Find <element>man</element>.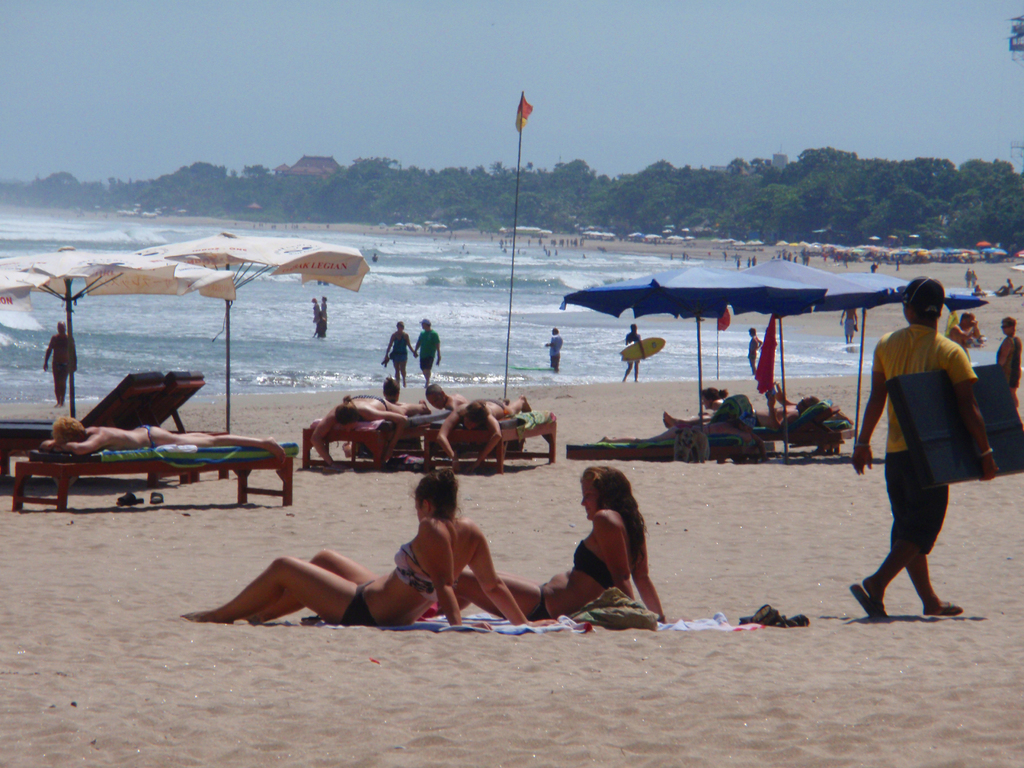
bbox(407, 314, 448, 379).
